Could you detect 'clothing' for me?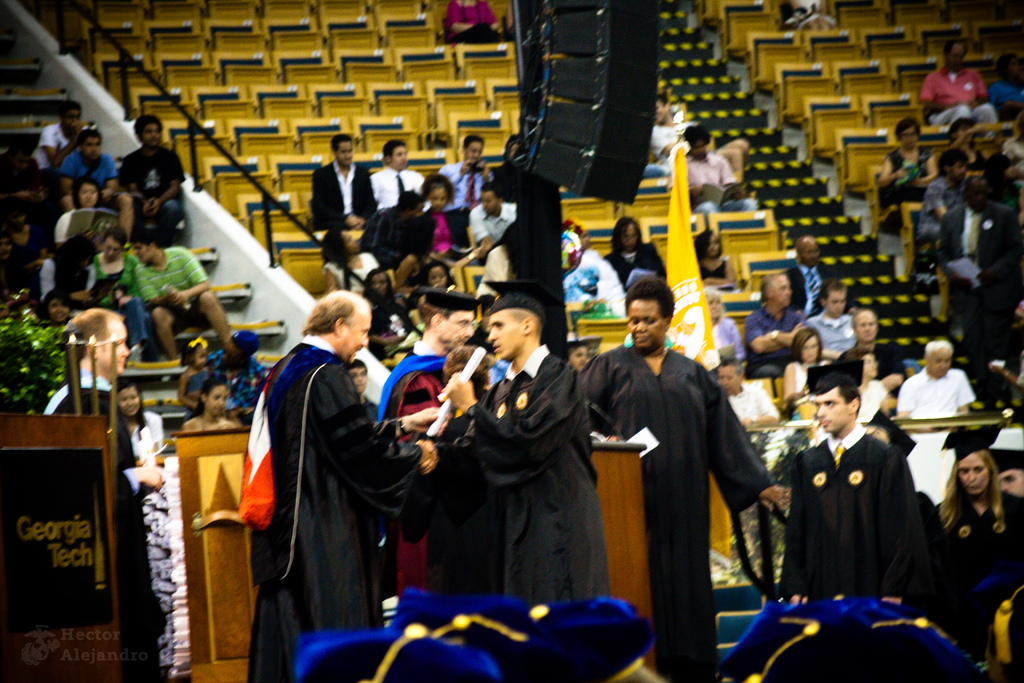
Detection result: box(790, 427, 952, 631).
